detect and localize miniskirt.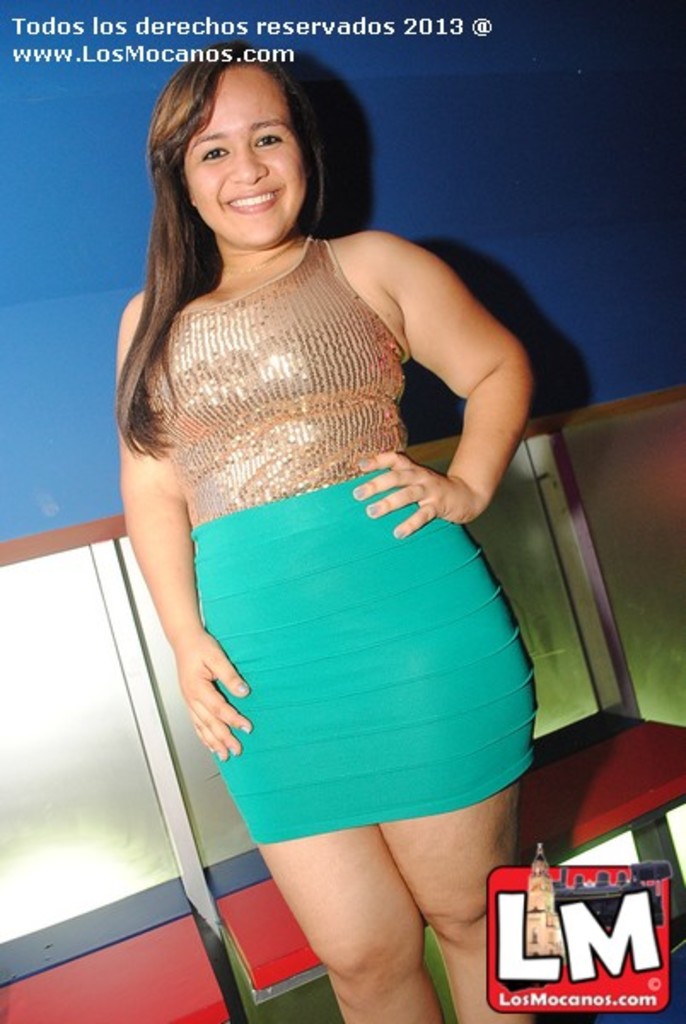
Localized at select_region(186, 466, 539, 855).
